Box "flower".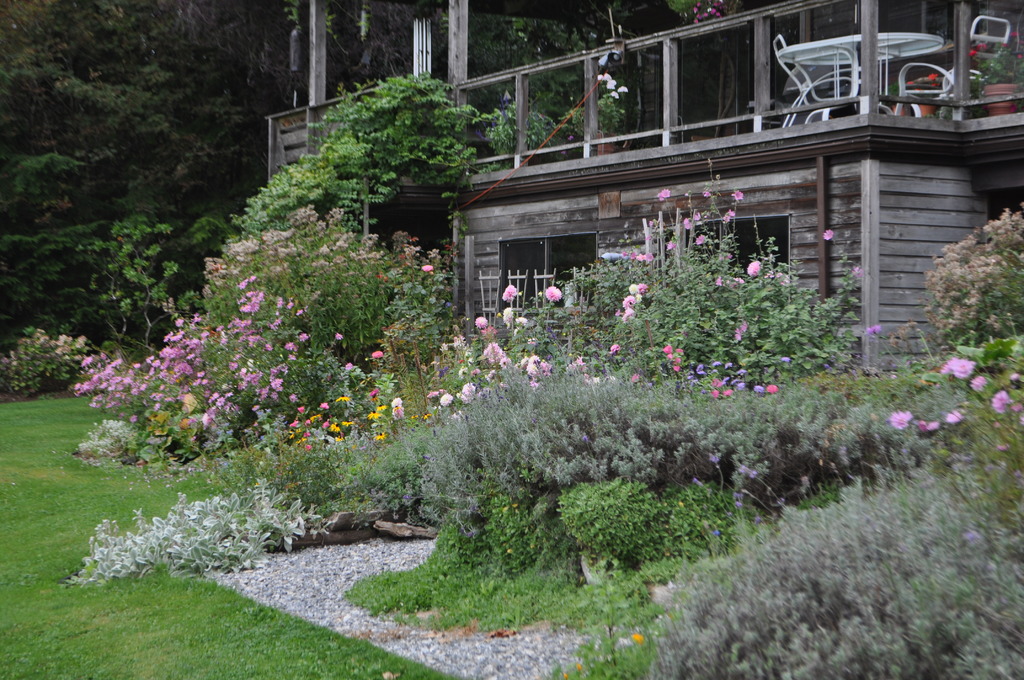
(627,248,636,259).
